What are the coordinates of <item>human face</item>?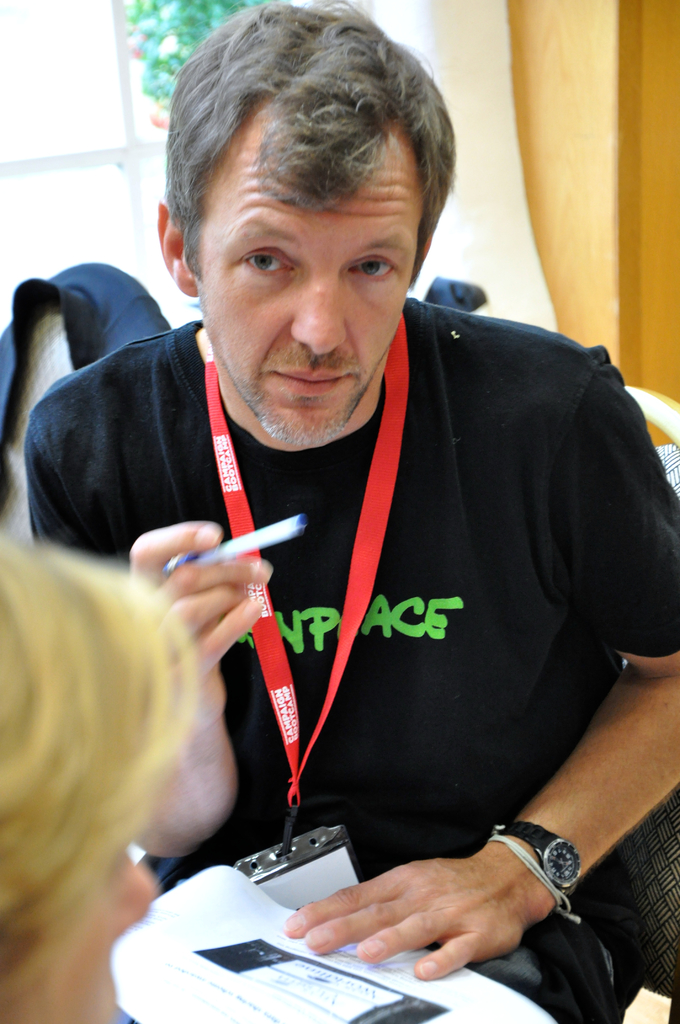
box=[199, 104, 416, 445].
